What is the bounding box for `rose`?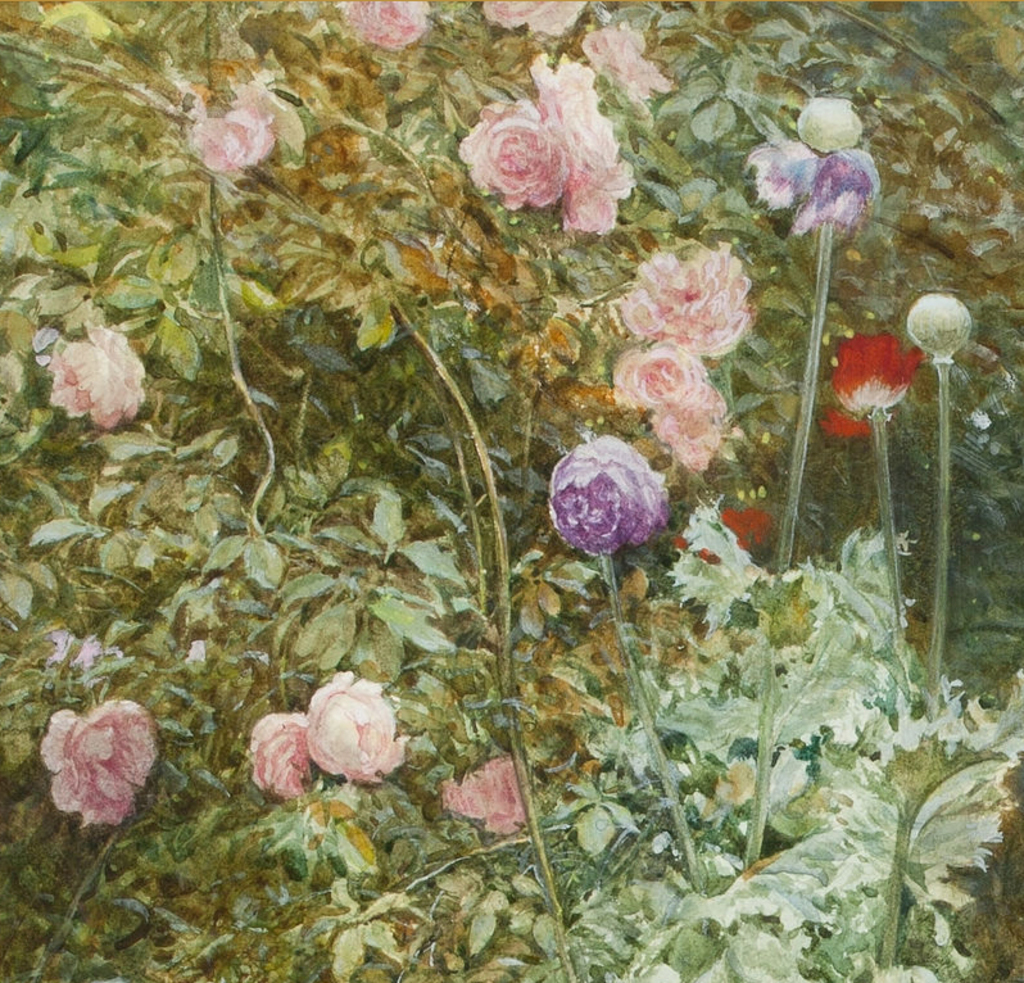
l=461, t=101, r=574, b=216.
